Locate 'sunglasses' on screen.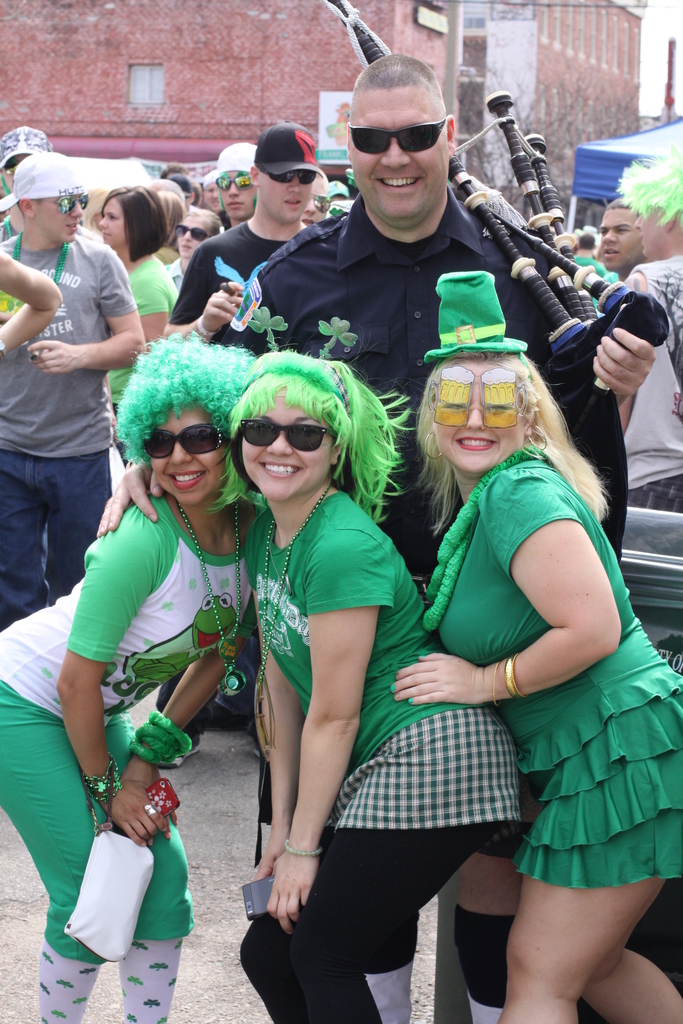
On screen at locate(38, 194, 89, 213).
